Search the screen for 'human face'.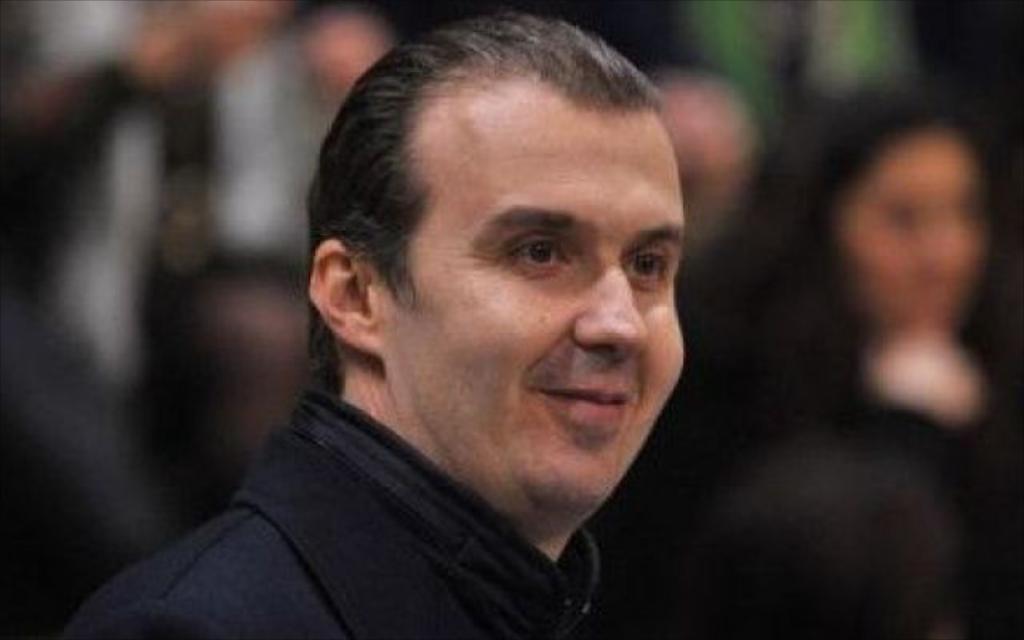
Found at select_region(384, 70, 690, 526).
